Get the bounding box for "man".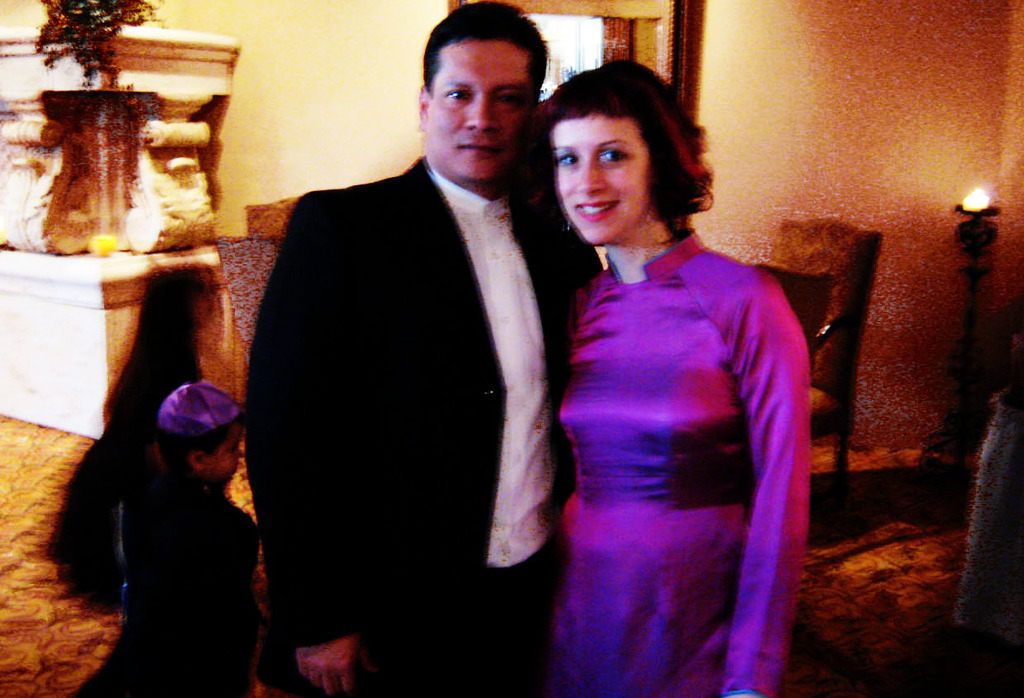
x1=232 y1=26 x2=595 y2=674.
